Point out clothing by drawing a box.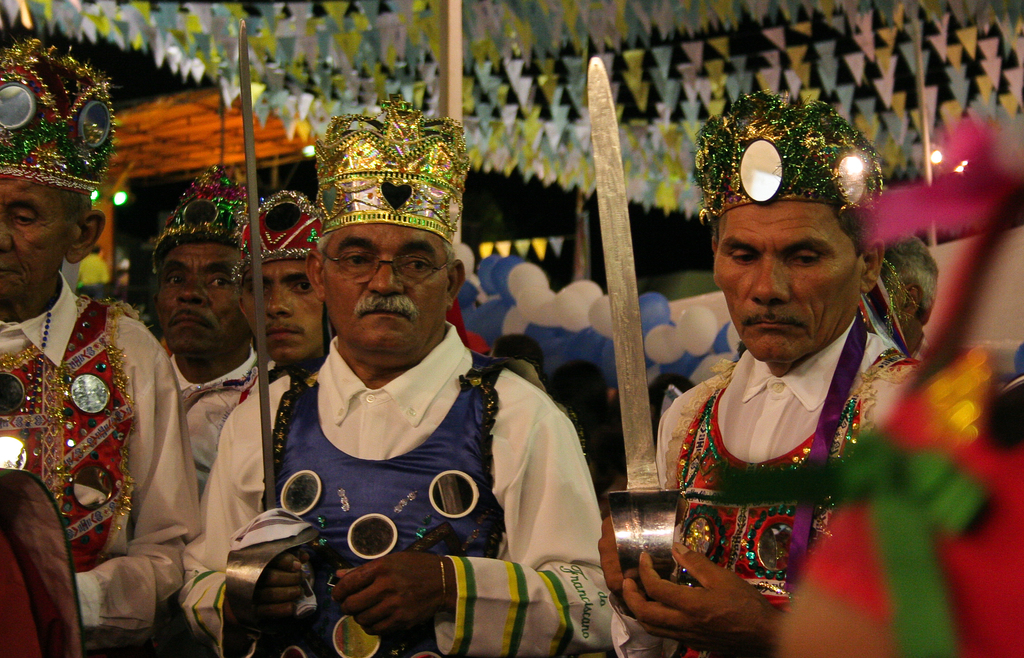
<bbox>655, 293, 902, 636</bbox>.
